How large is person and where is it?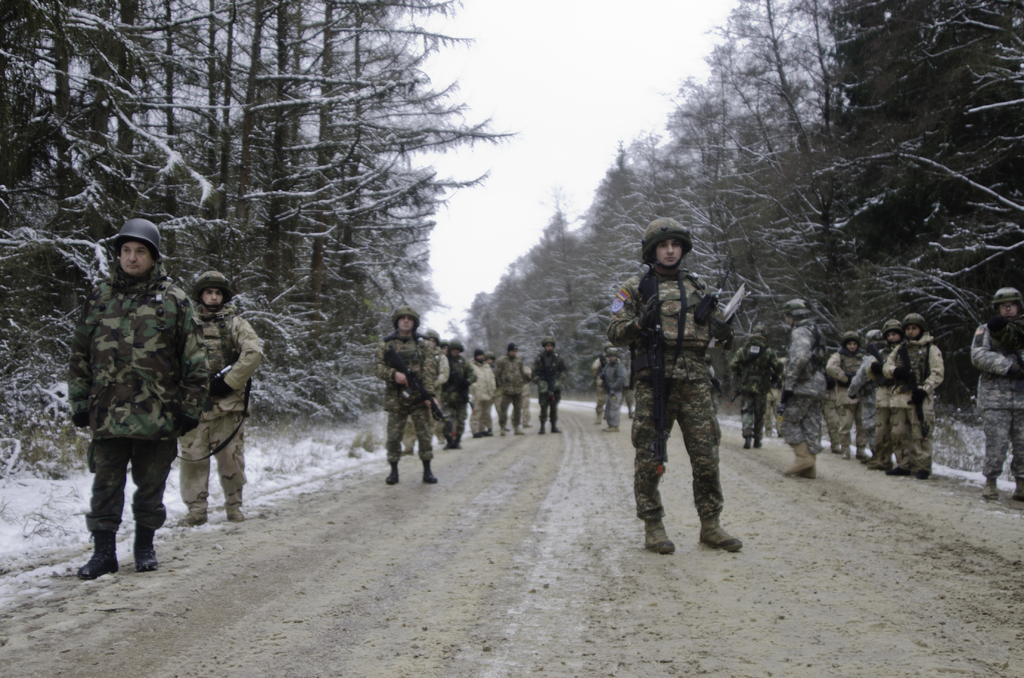
Bounding box: [left=831, top=330, right=858, bottom=452].
